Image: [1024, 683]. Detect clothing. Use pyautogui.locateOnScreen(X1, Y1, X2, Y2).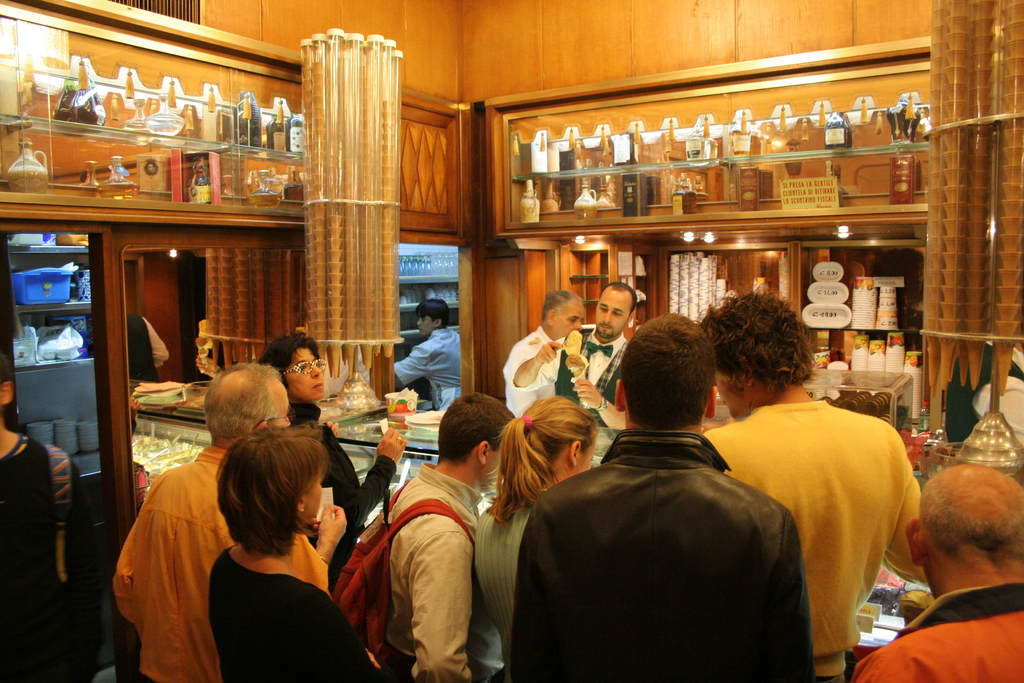
pyautogui.locateOnScreen(380, 458, 482, 682).
